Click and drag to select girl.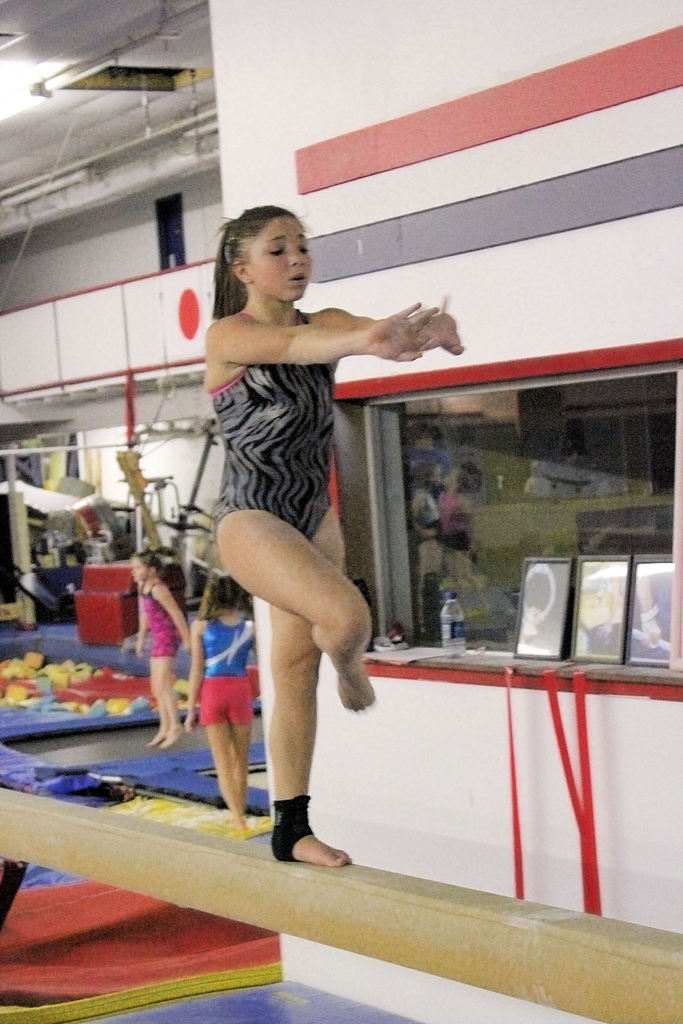
Selection: 201, 199, 464, 869.
